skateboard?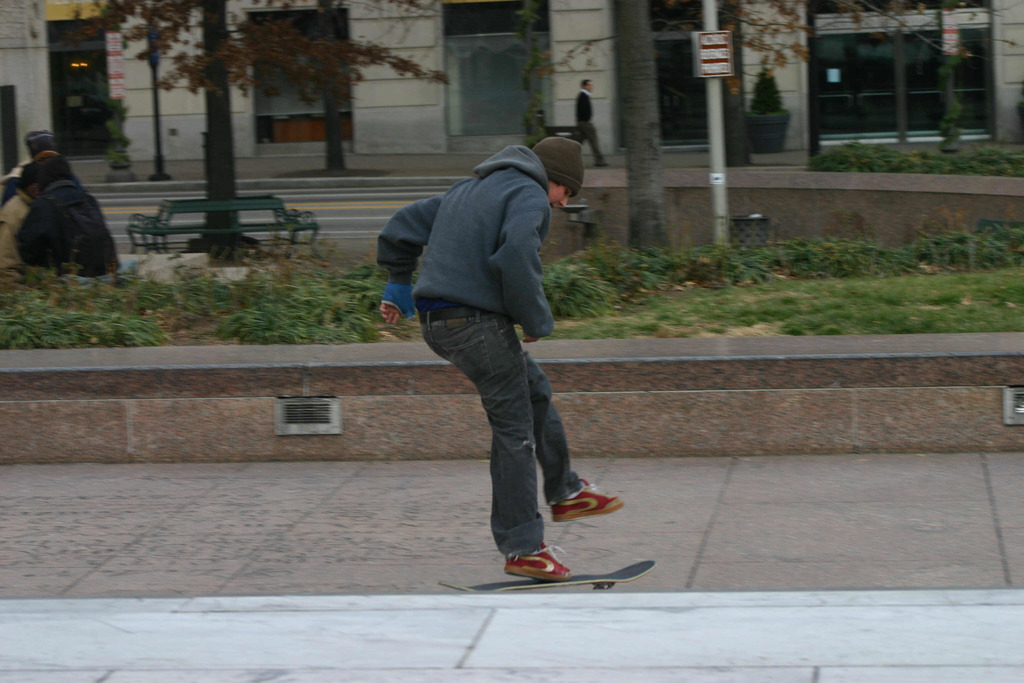
438, 561, 656, 592
